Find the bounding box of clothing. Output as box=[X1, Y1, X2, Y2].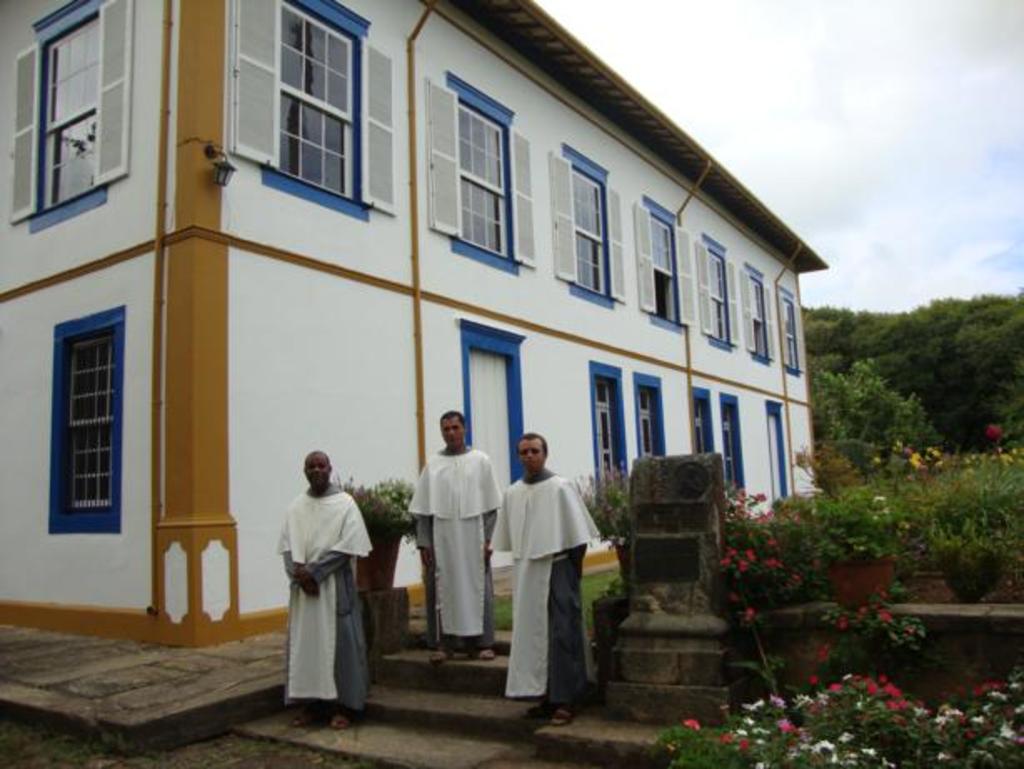
box=[405, 437, 507, 621].
